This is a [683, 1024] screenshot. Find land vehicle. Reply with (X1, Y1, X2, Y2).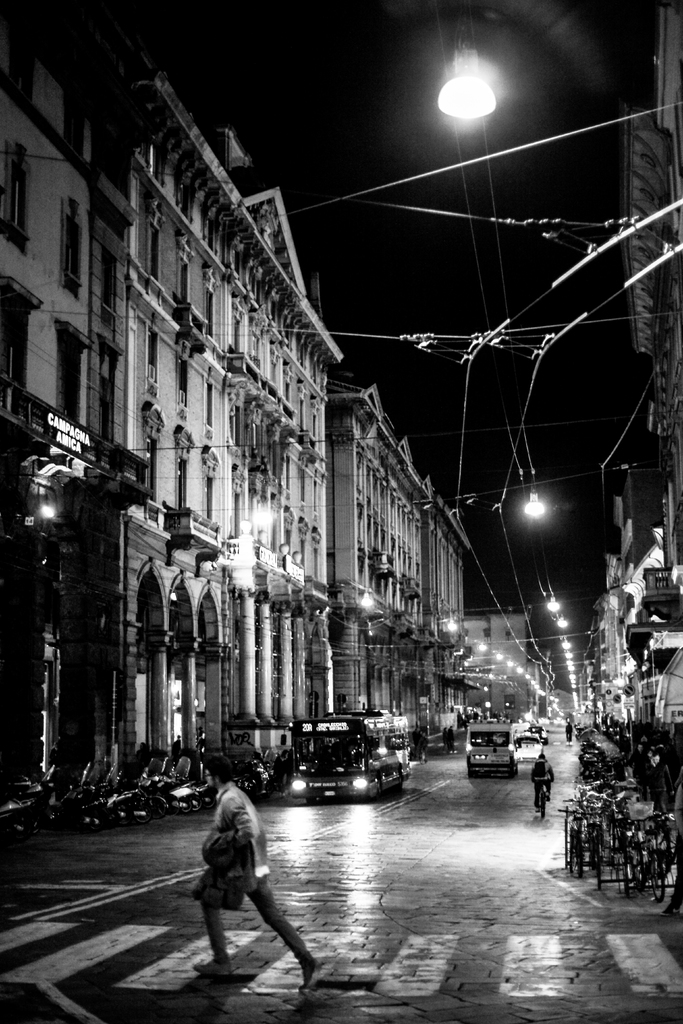
(281, 709, 409, 798).
